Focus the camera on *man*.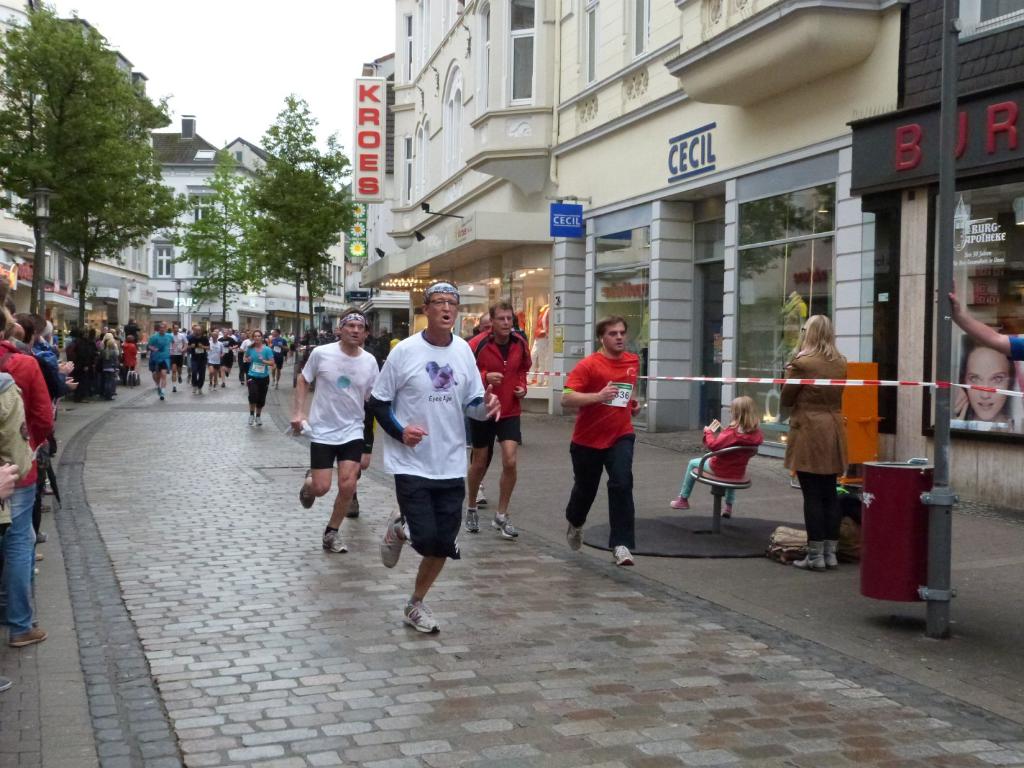
Focus region: pyautogui.locateOnScreen(468, 301, 527, 534).
